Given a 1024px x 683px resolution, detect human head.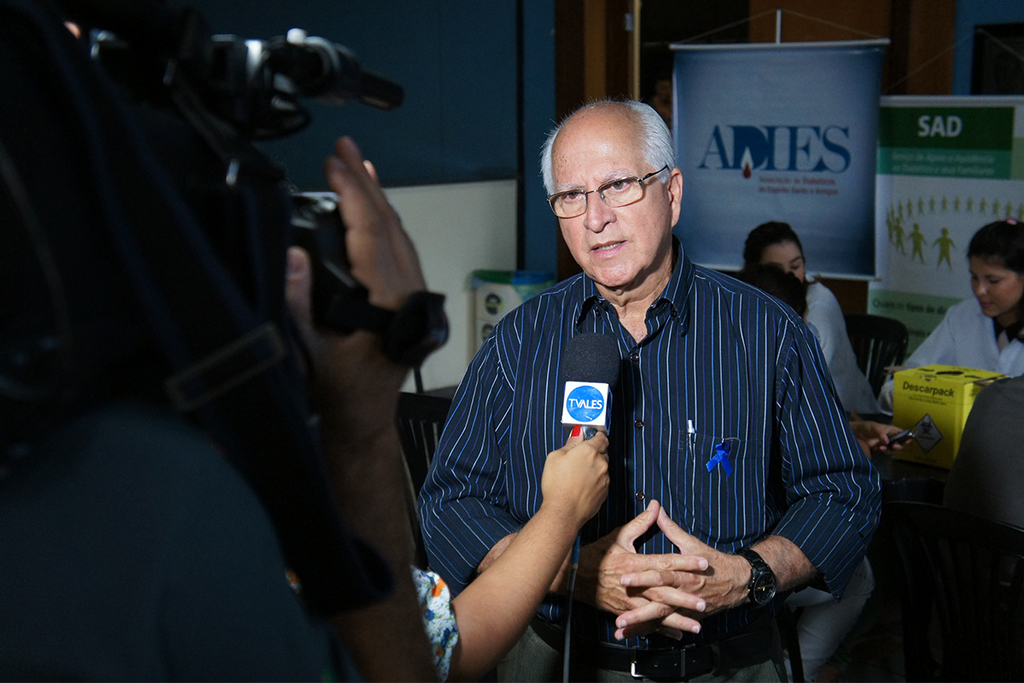
963/218/1023/321.
